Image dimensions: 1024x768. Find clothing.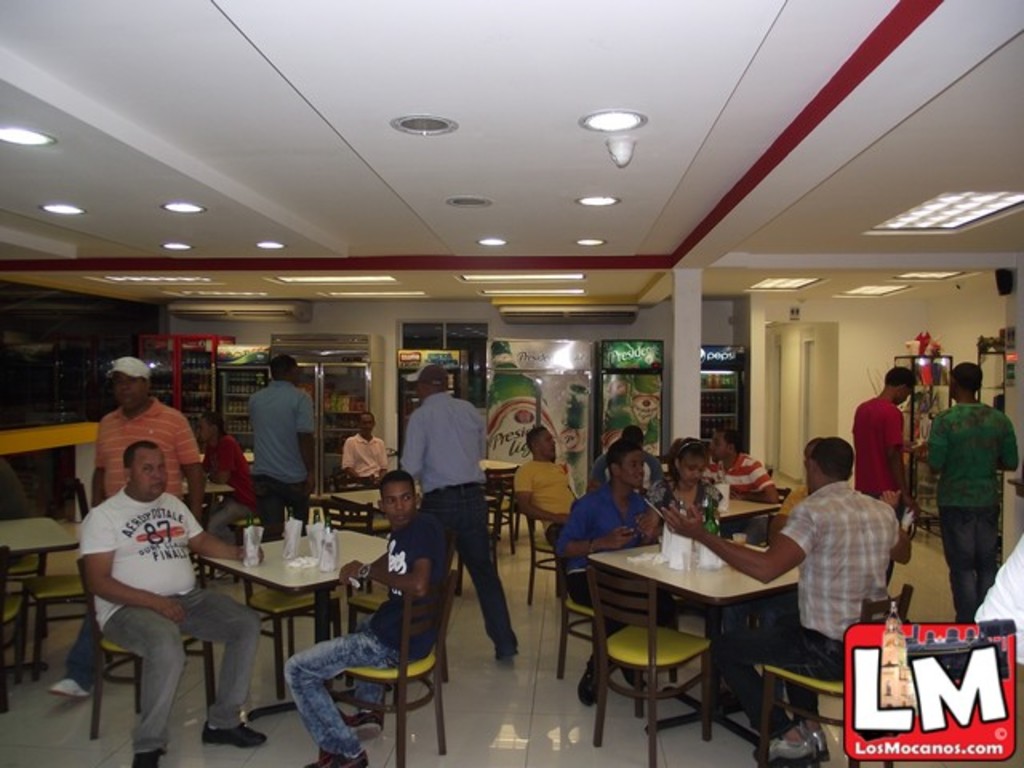
514,454,576,544.
